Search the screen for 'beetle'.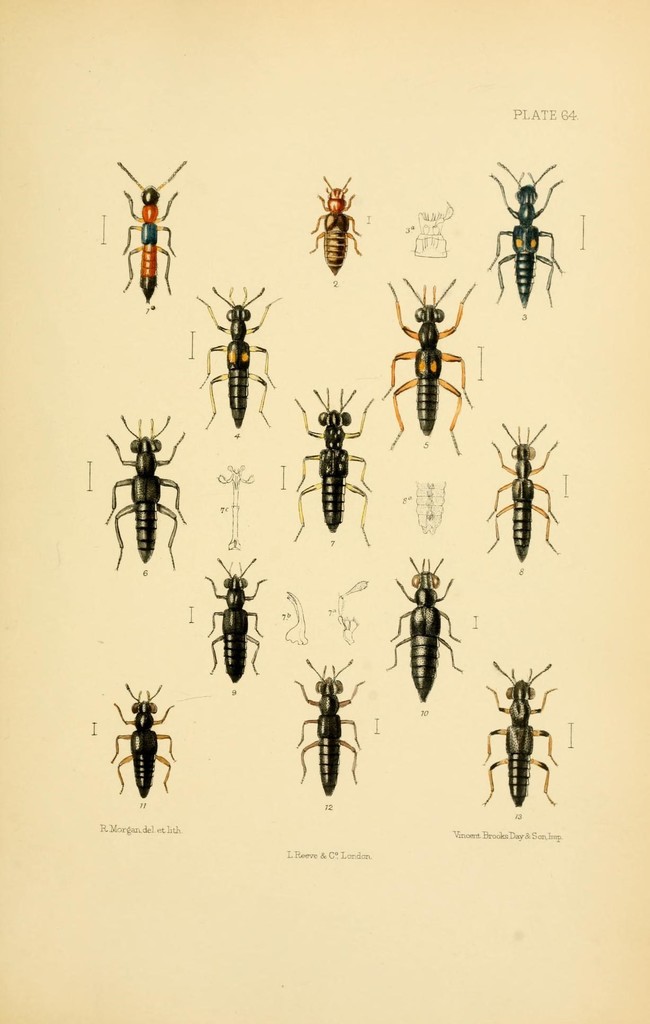
Found at bbox=(104, 678, 174, 801).
